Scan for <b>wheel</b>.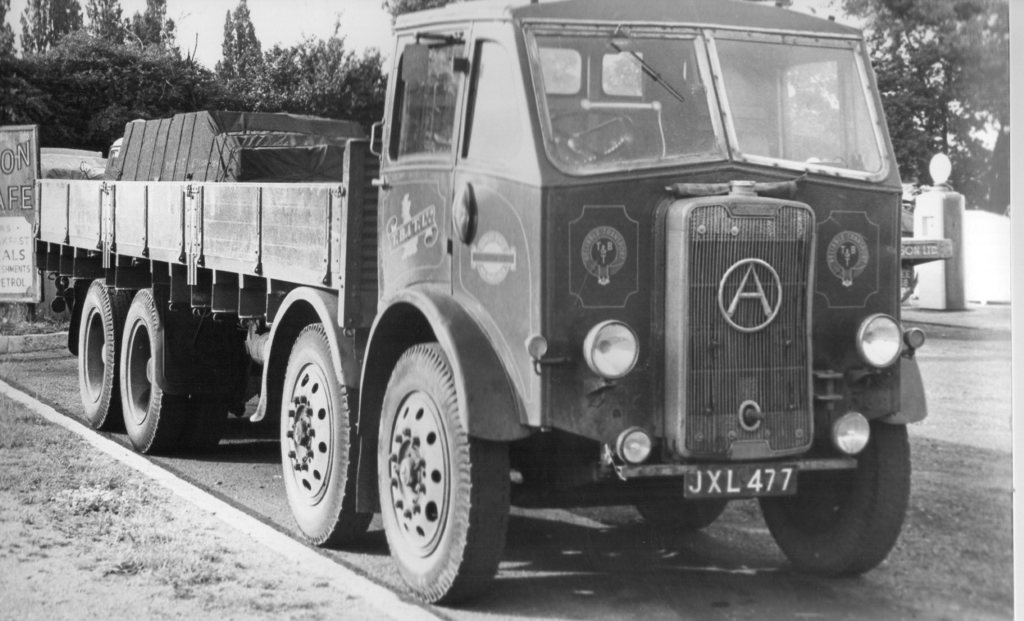
Scan result: x1=750 y1=424 x2=921 y2=574.
